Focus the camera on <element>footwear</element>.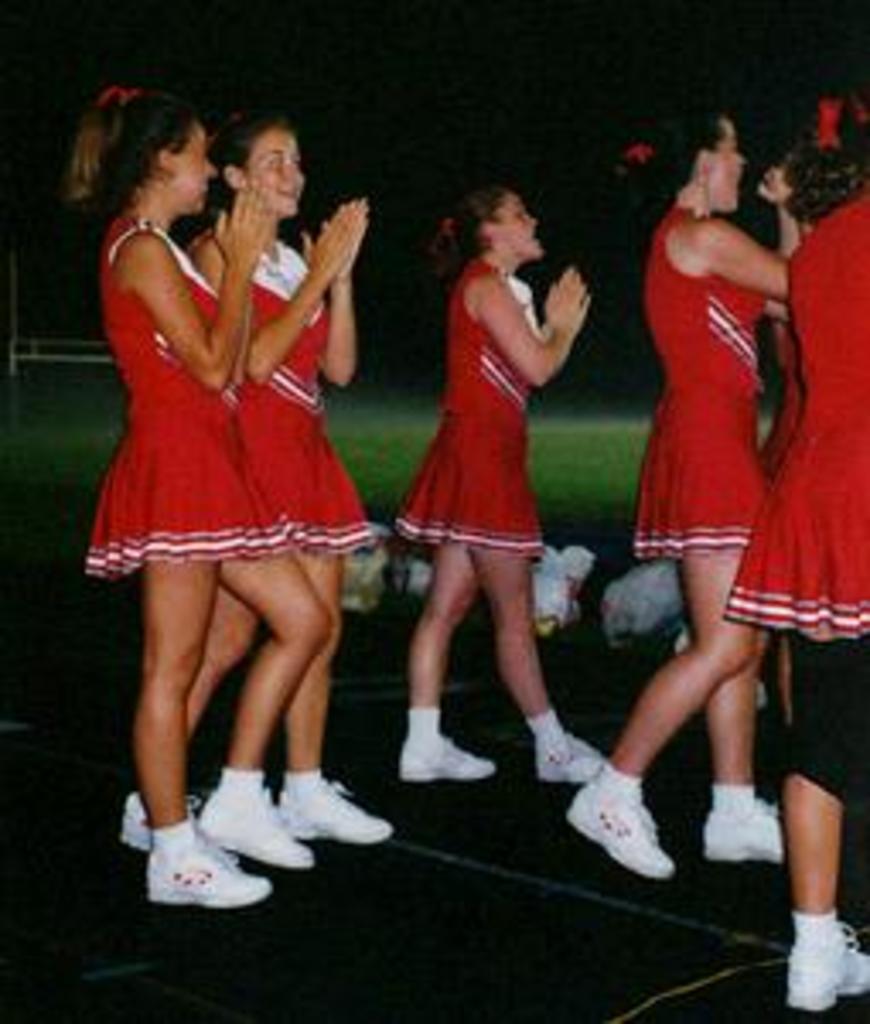
Focus region: {"left": 399, "top": 737, "right": 495, "bottom": 782}.
